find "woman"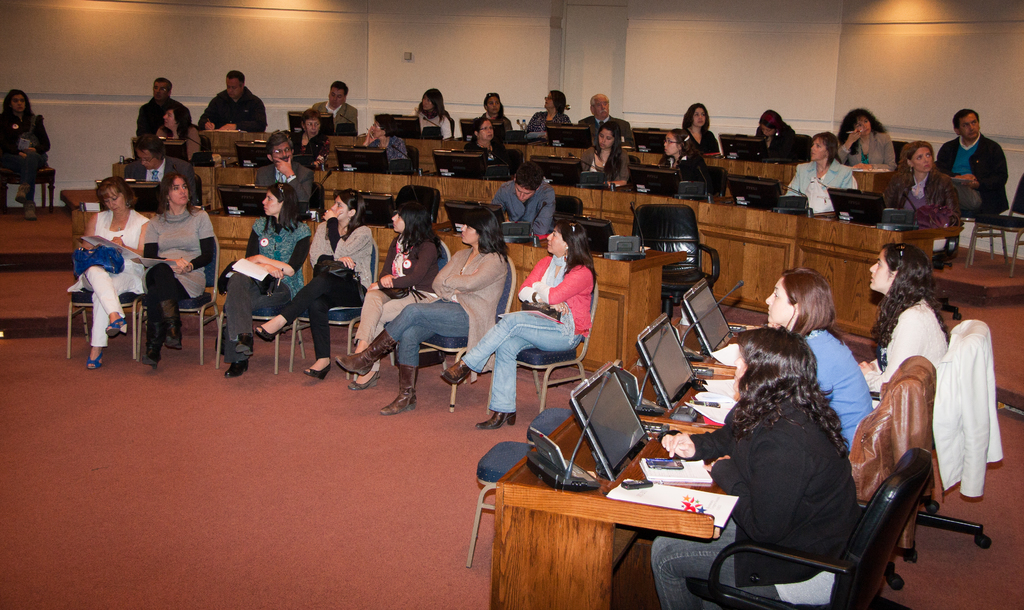
[780,132,854,198]
